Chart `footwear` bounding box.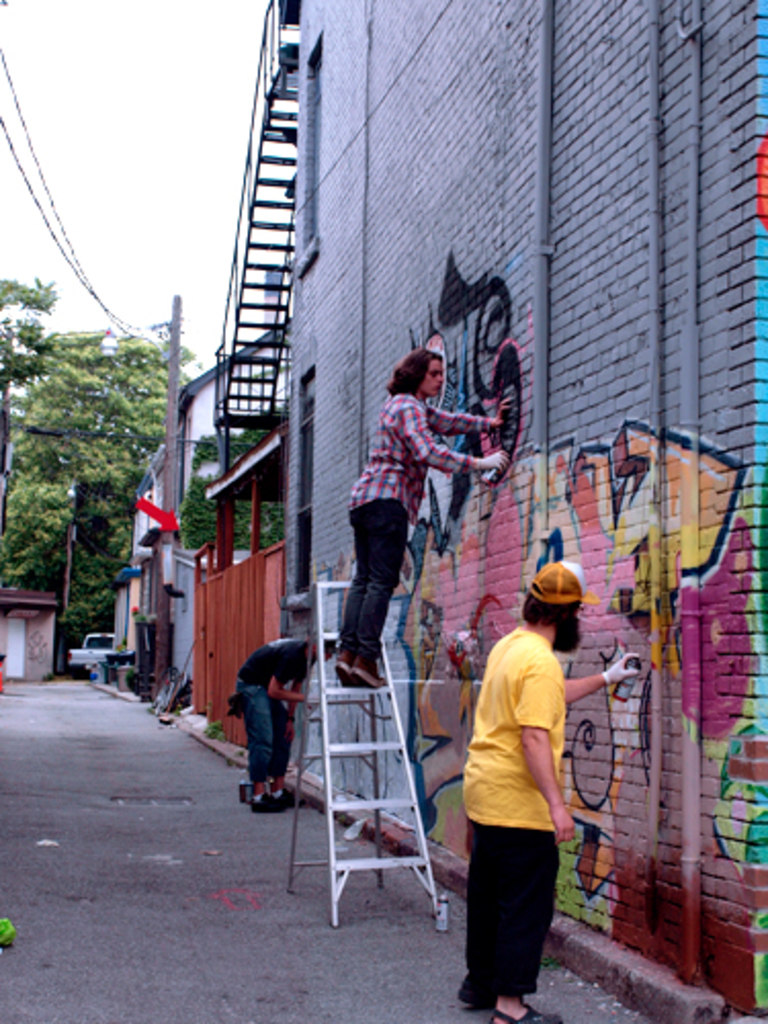
Charted: select_region(457, 981, 483, 1001).
